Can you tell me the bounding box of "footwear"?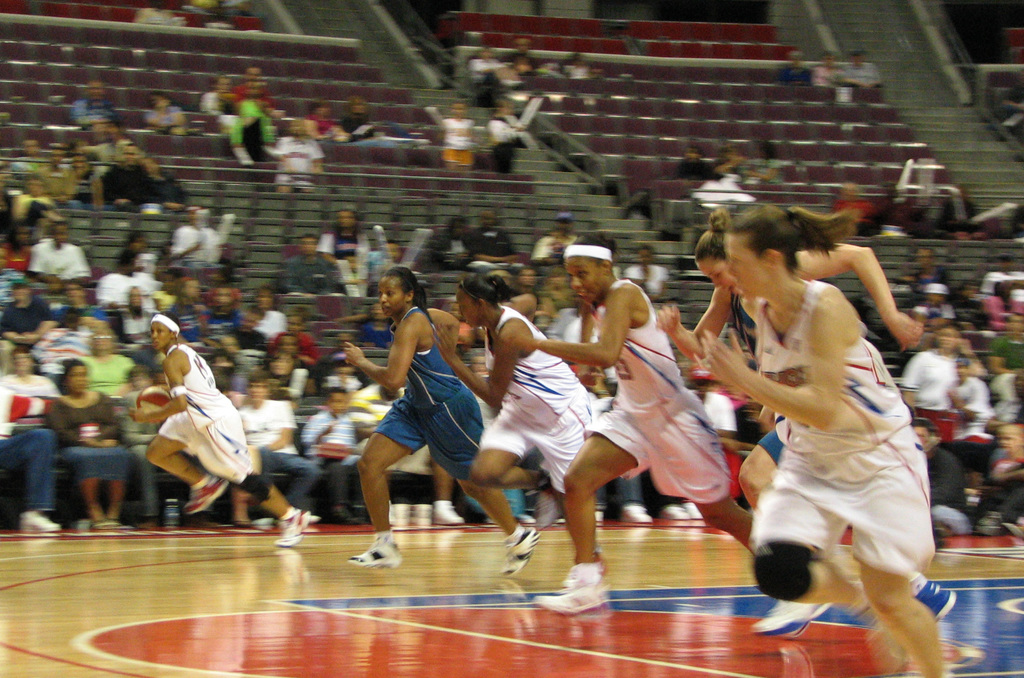
{"x1": 753, "y1": 595, "x2": 829, "y2": 638}.
